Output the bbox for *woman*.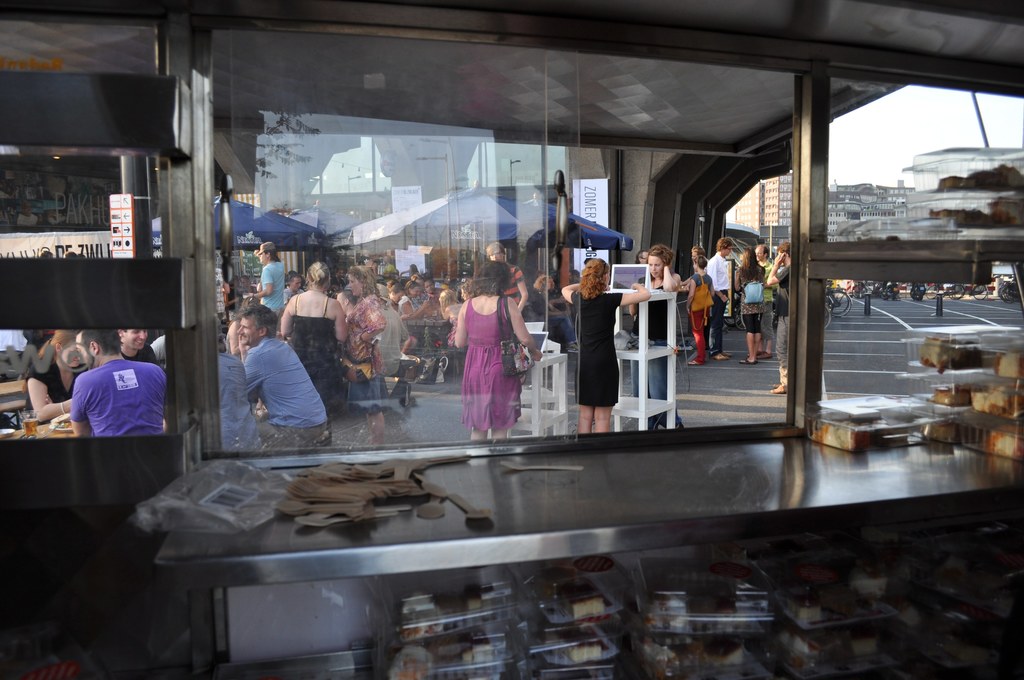
(681,257,717,368).
